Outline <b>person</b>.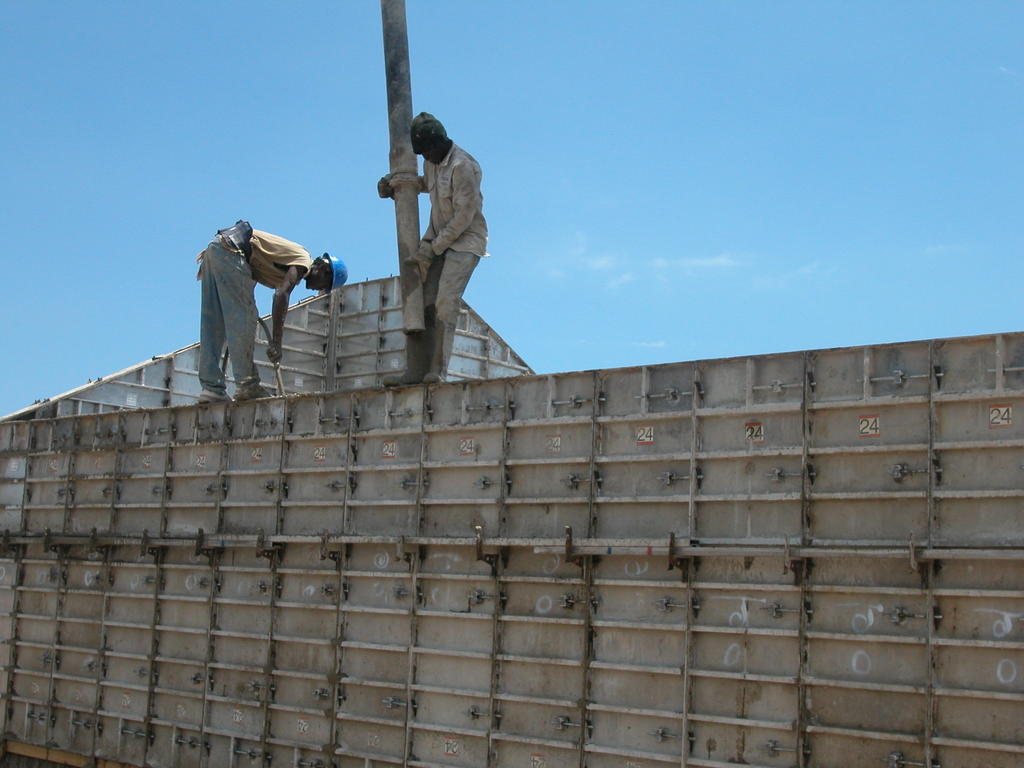
Outline: Rect(199, 221, 355, 404).
